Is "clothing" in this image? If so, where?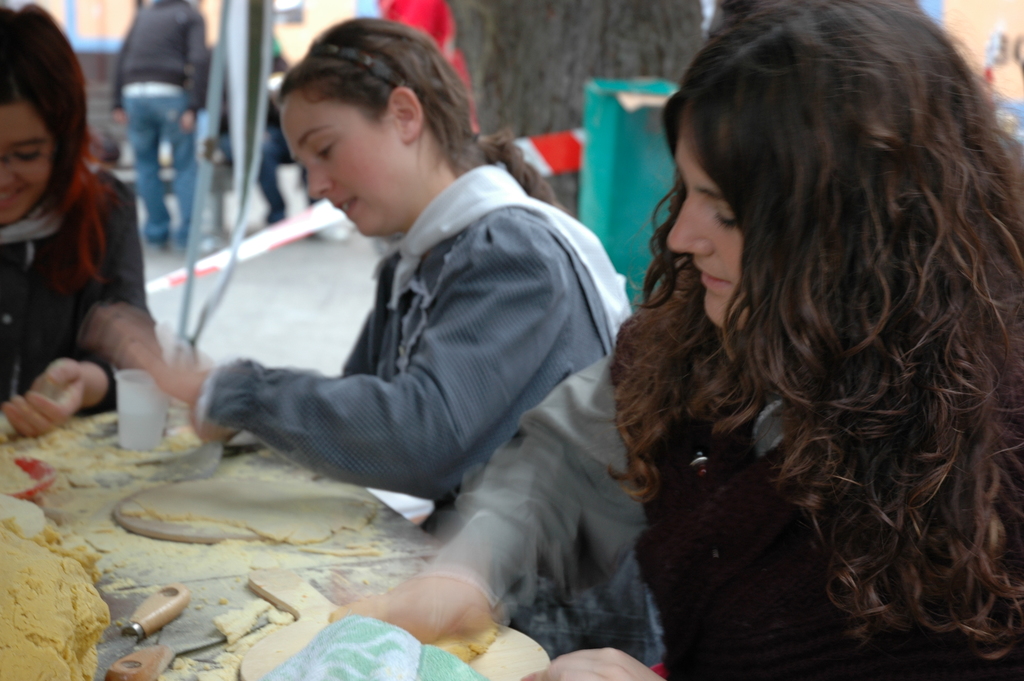
Yes, at {"left": 0, "top": 159, "right": 159, "bottom": 402}.
